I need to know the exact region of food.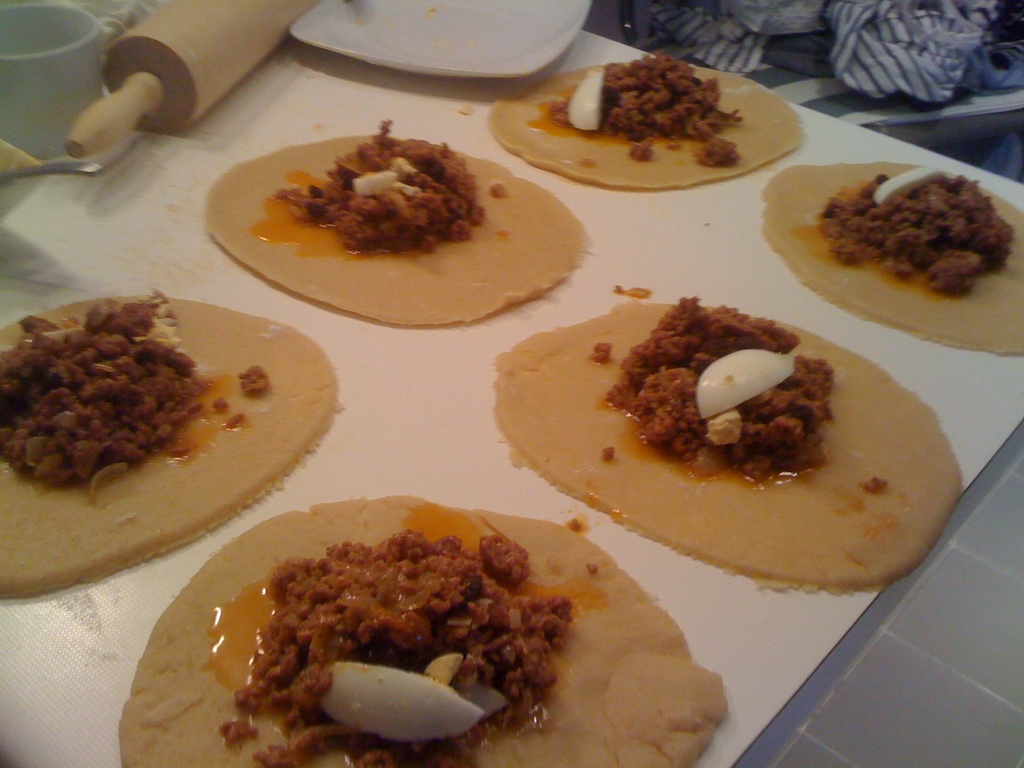
Region: crop(201, 120, 588, 332).
